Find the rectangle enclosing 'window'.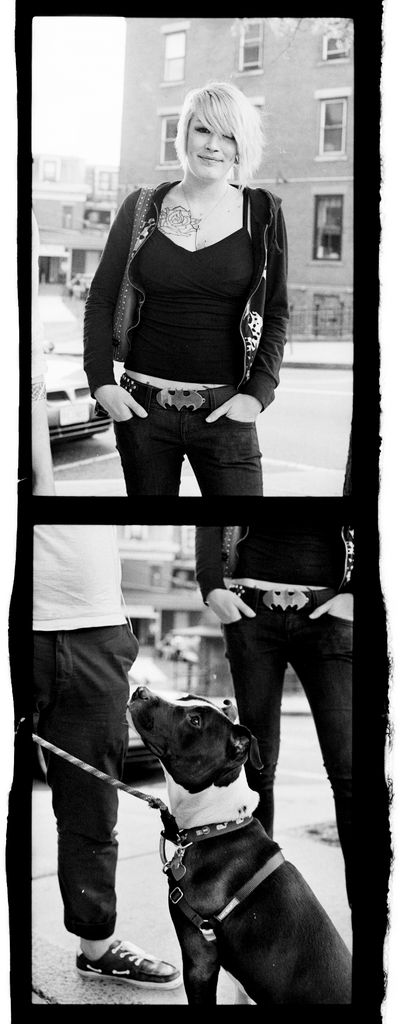
detection(240, 21, 264, 72).
